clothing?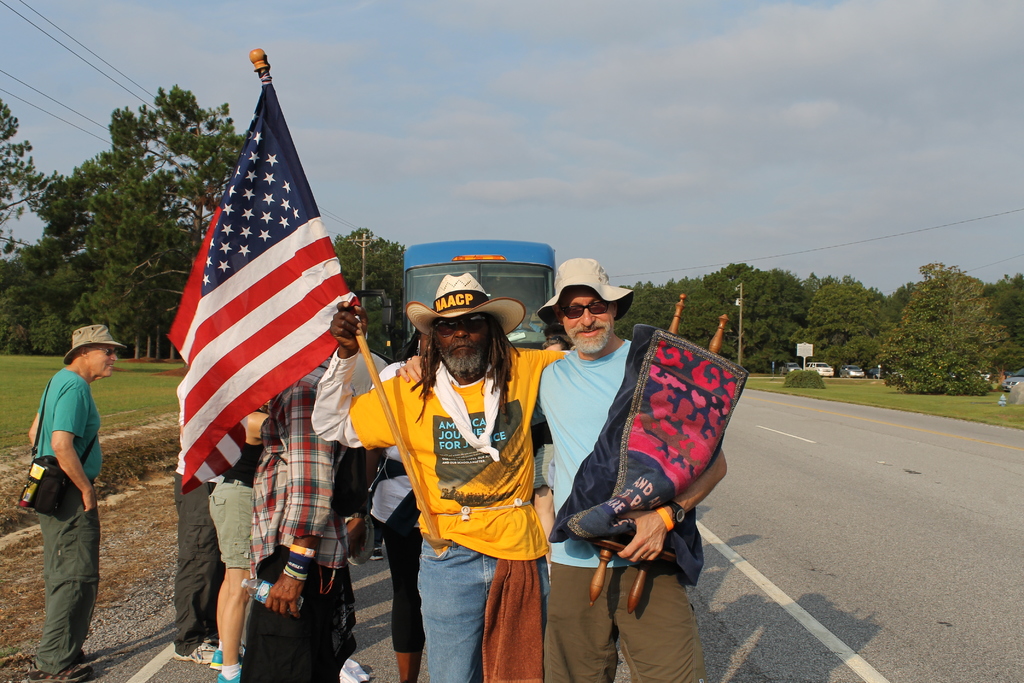
(x1=333, y1=347, x2=564, y2=678)
